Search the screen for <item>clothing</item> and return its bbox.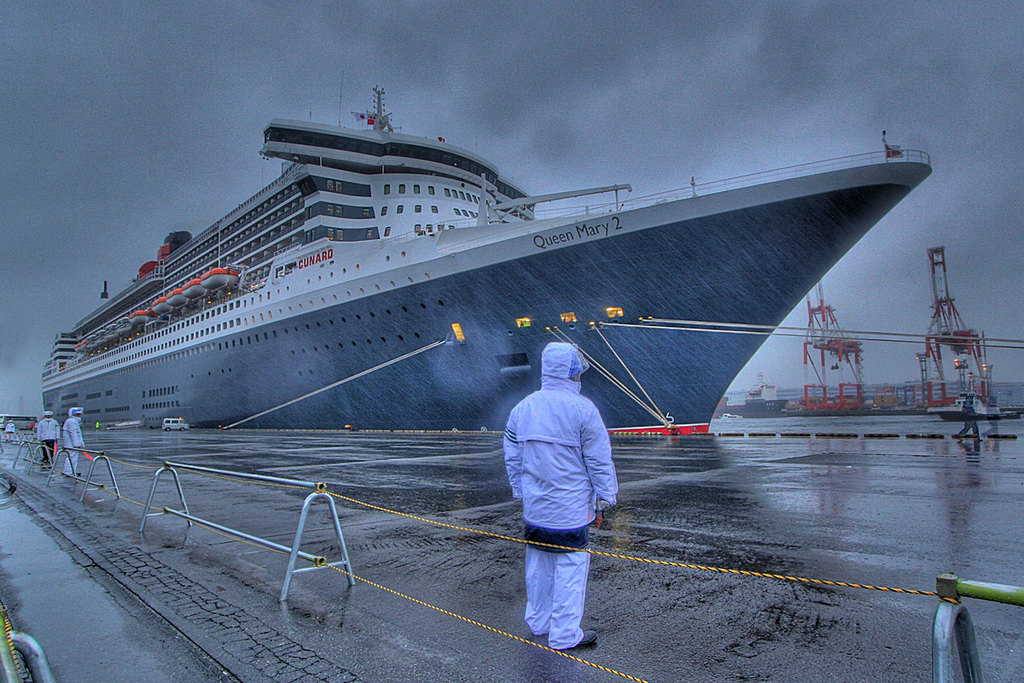
Found: Rect(4, 423, 17, 441).
